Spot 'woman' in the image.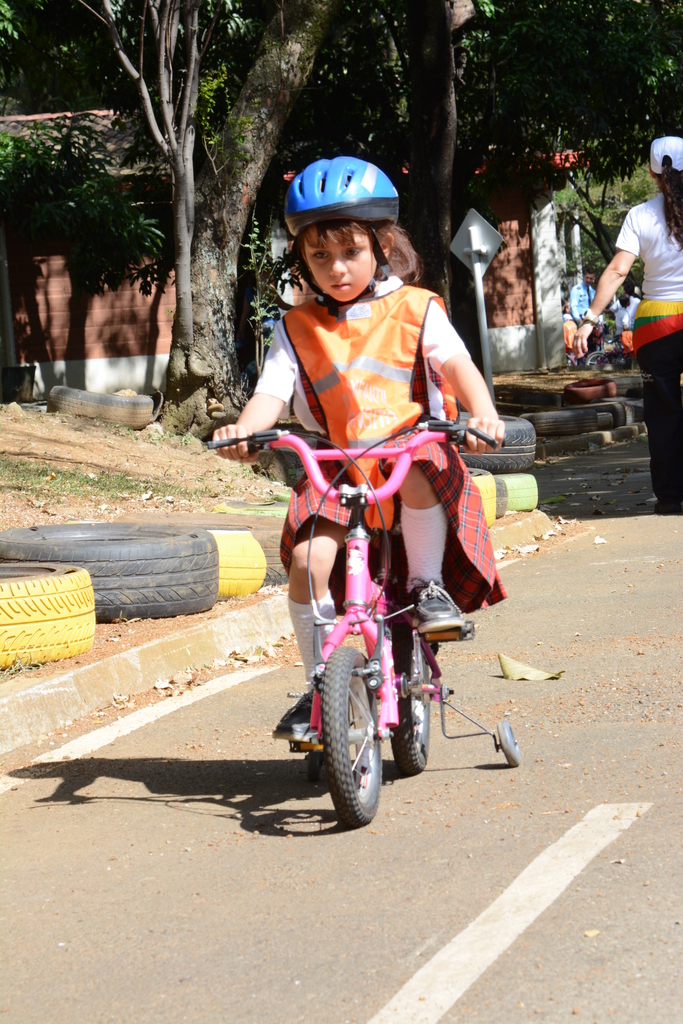
'woman' found at <bbox>564, 127, 682, 516</bbox>.
